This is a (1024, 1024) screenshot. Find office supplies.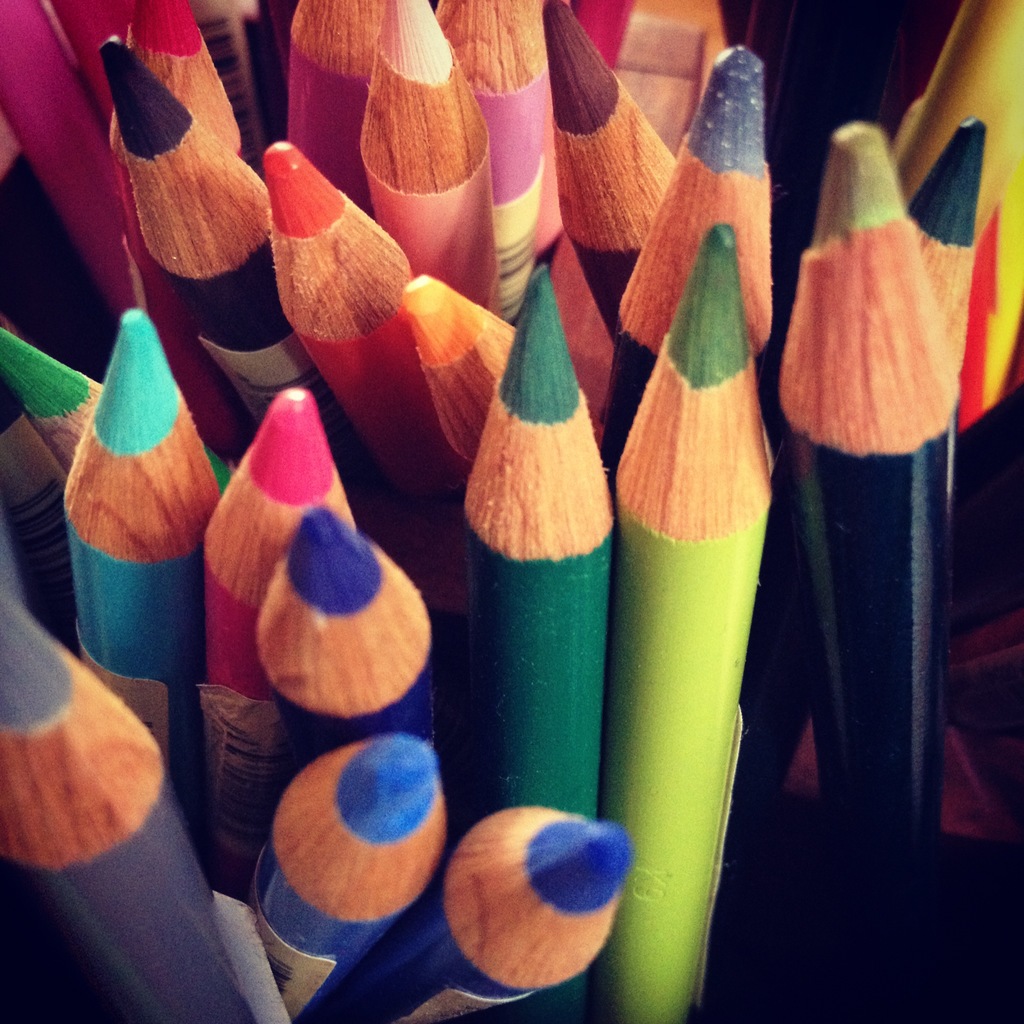
Bounding box: 350 0 484 288.
